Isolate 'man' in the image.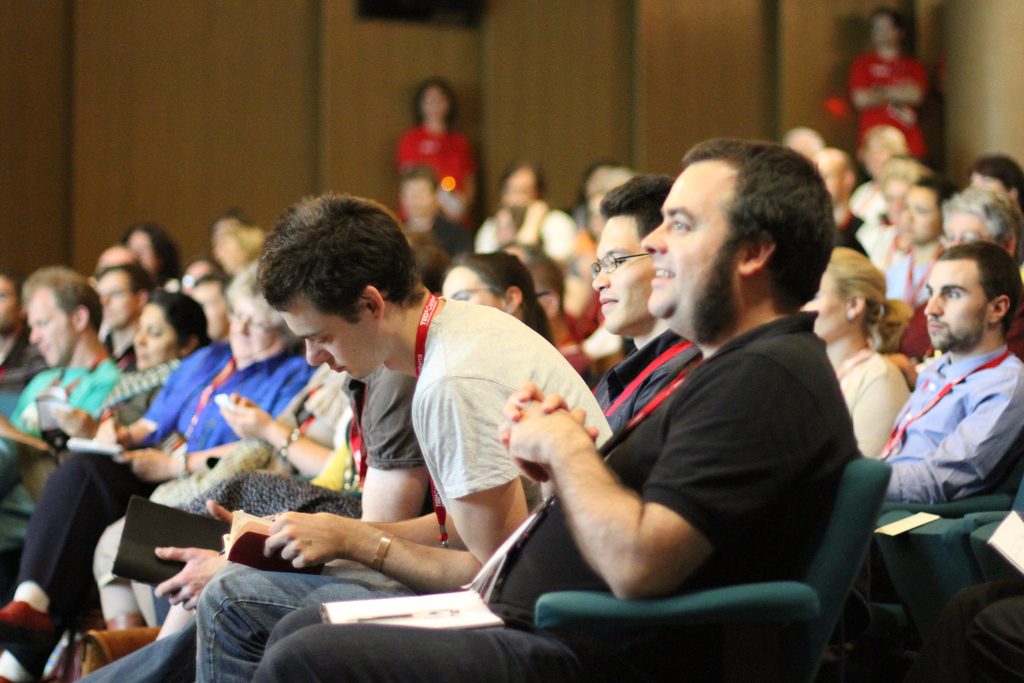
Isolated region: 0:272:39:392.
